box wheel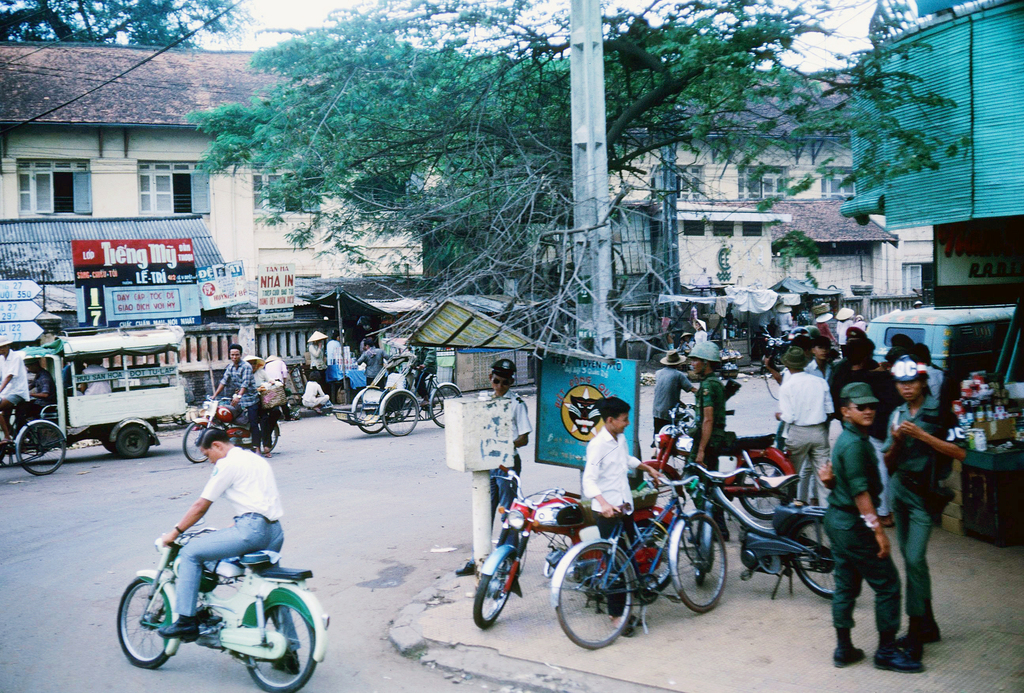
bbox=[116, 578, 170, 669]
